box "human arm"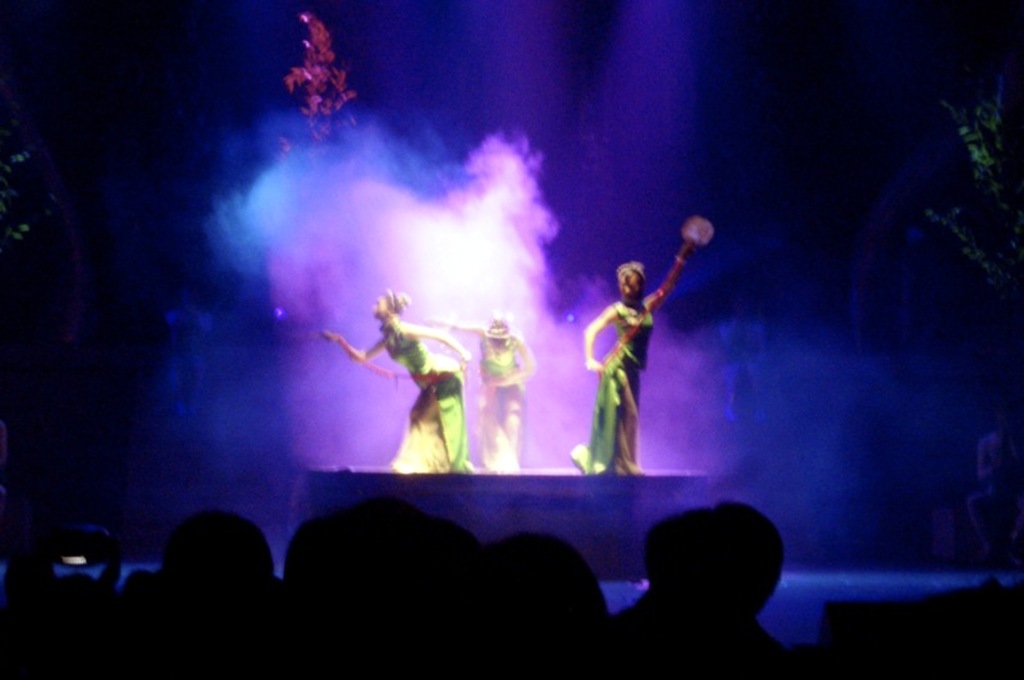
319, 324, 388, 364
